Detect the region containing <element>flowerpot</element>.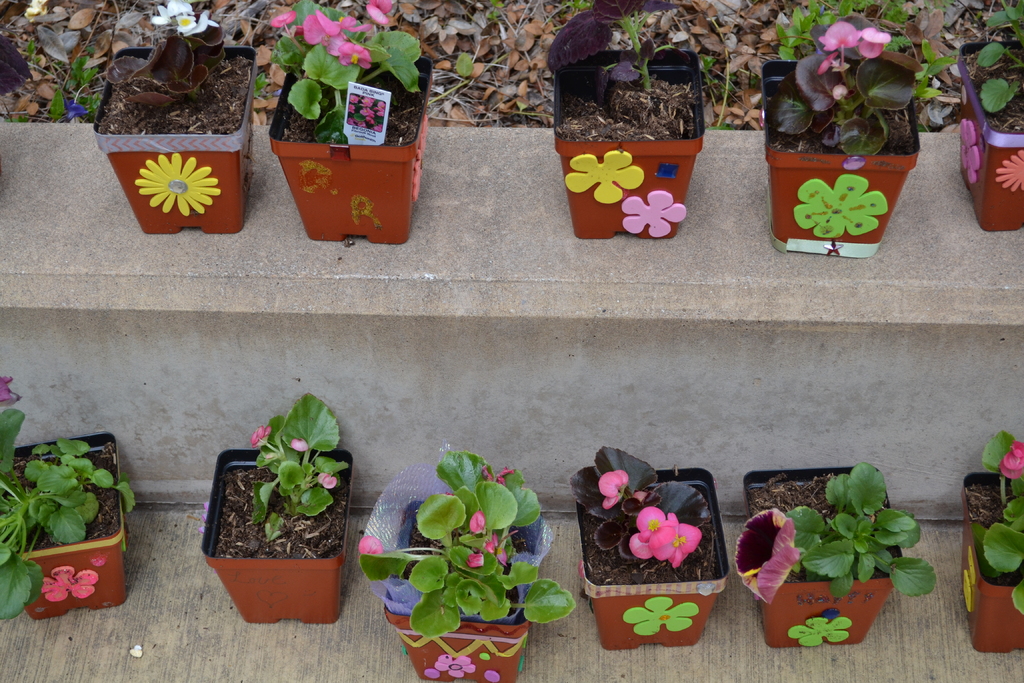
detection(551, 47, 708, 238).
